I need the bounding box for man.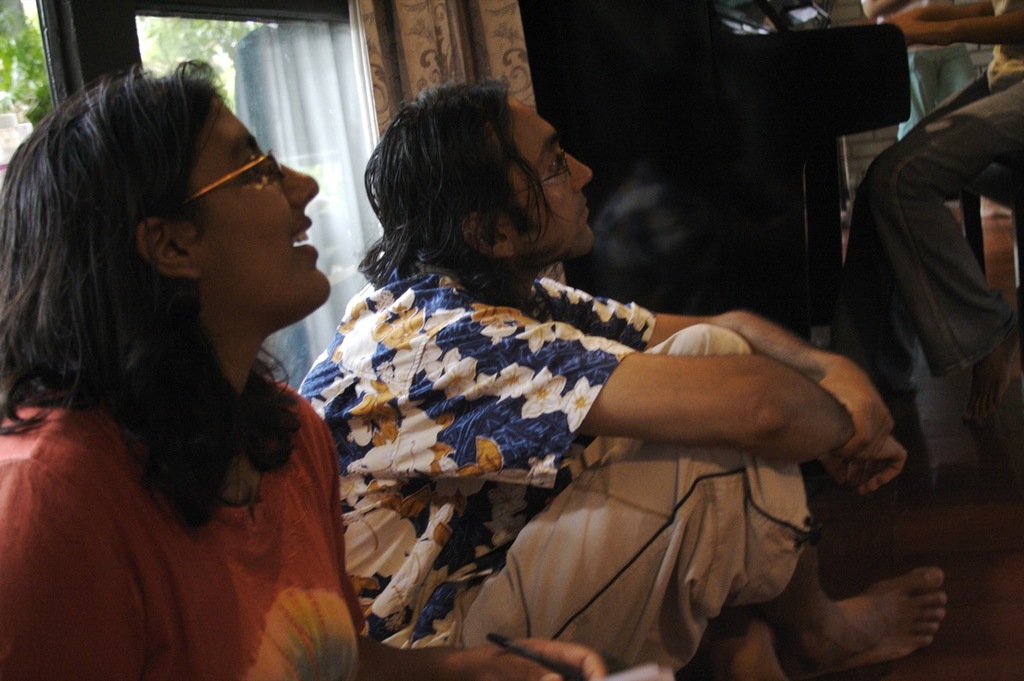
Here it is: (left=309, top=82, right=953, bottom=680).
